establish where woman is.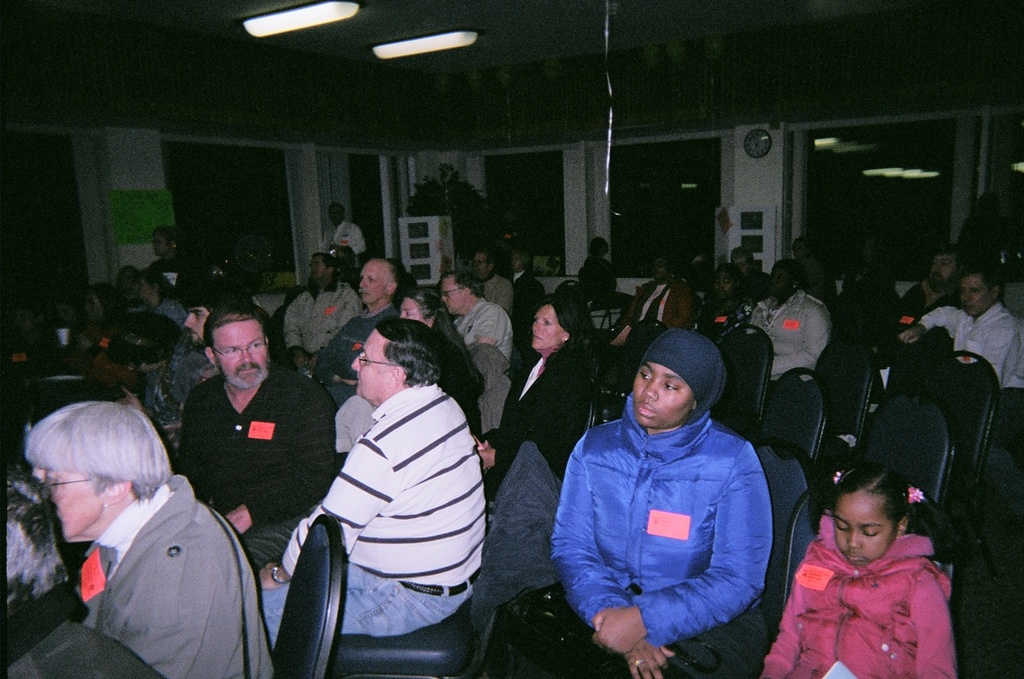
Established at [left=473, top=296, right=591, bottom=494].
